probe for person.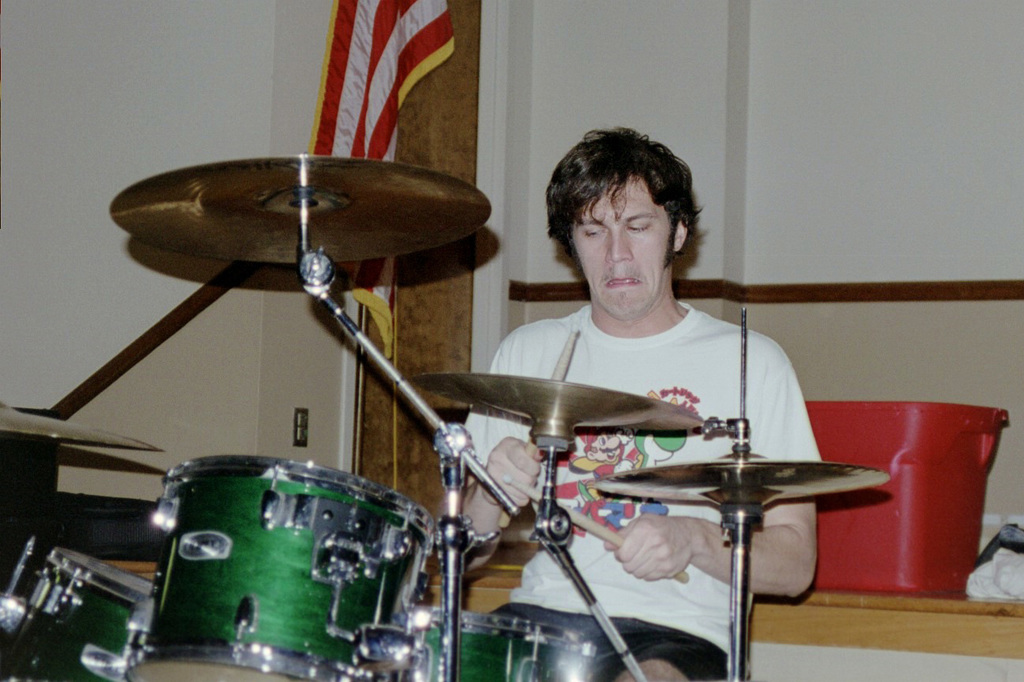
Probe result: (429,126,824,681).
